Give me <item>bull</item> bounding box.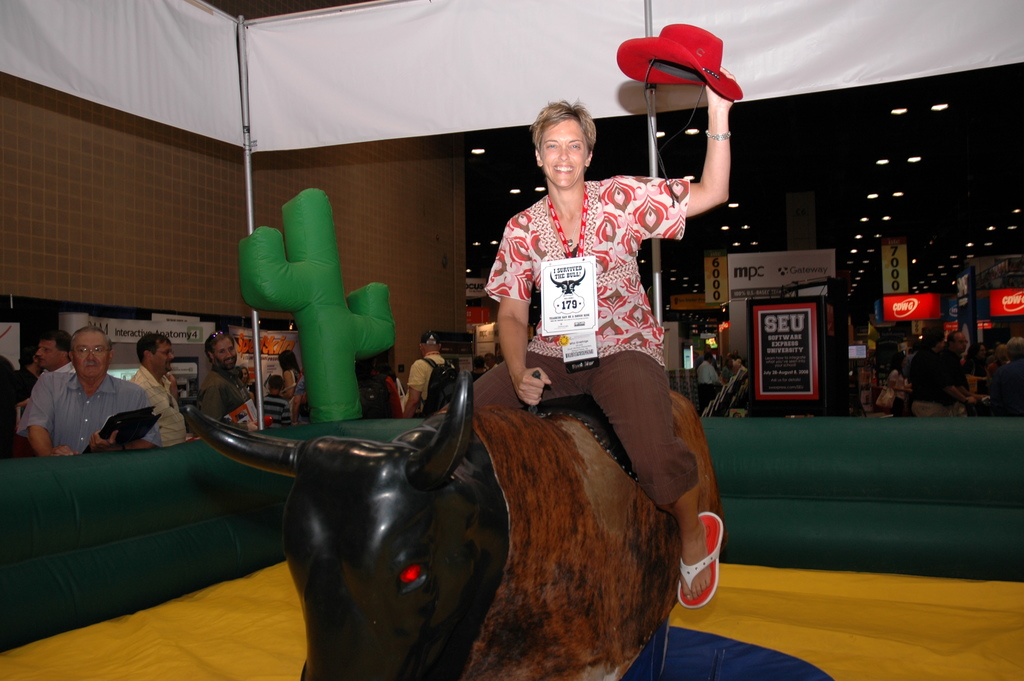
x1=174, y1=369, x2=728, y2=680.
